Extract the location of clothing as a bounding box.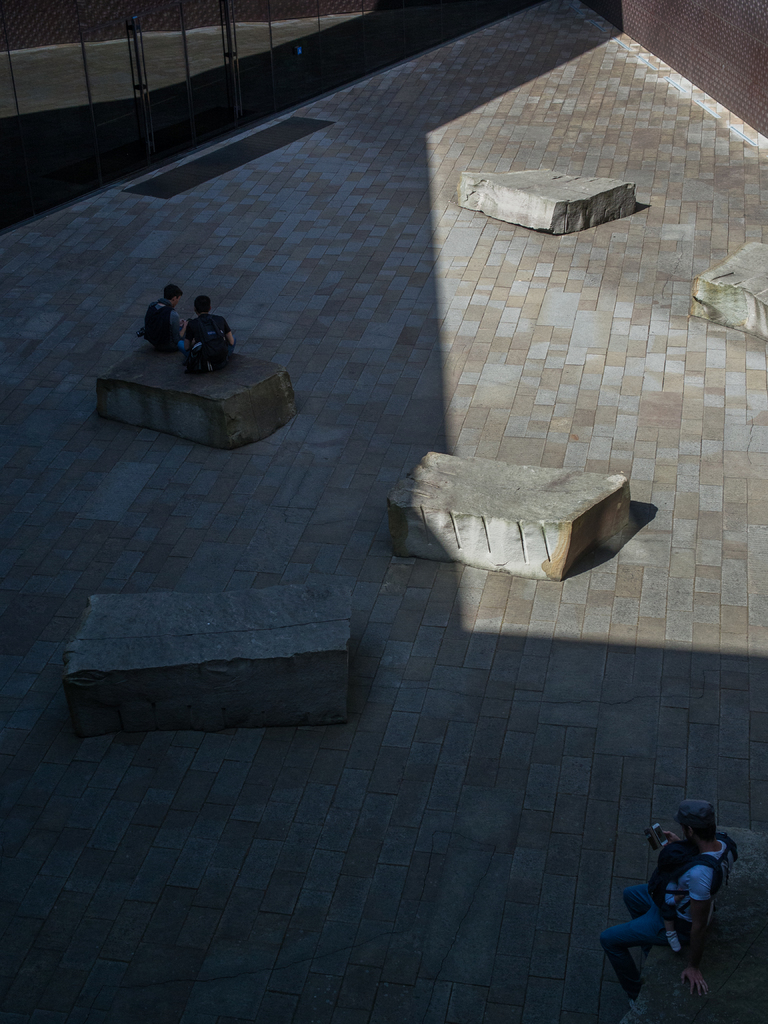
Rect(179, 310, 226, 360).
